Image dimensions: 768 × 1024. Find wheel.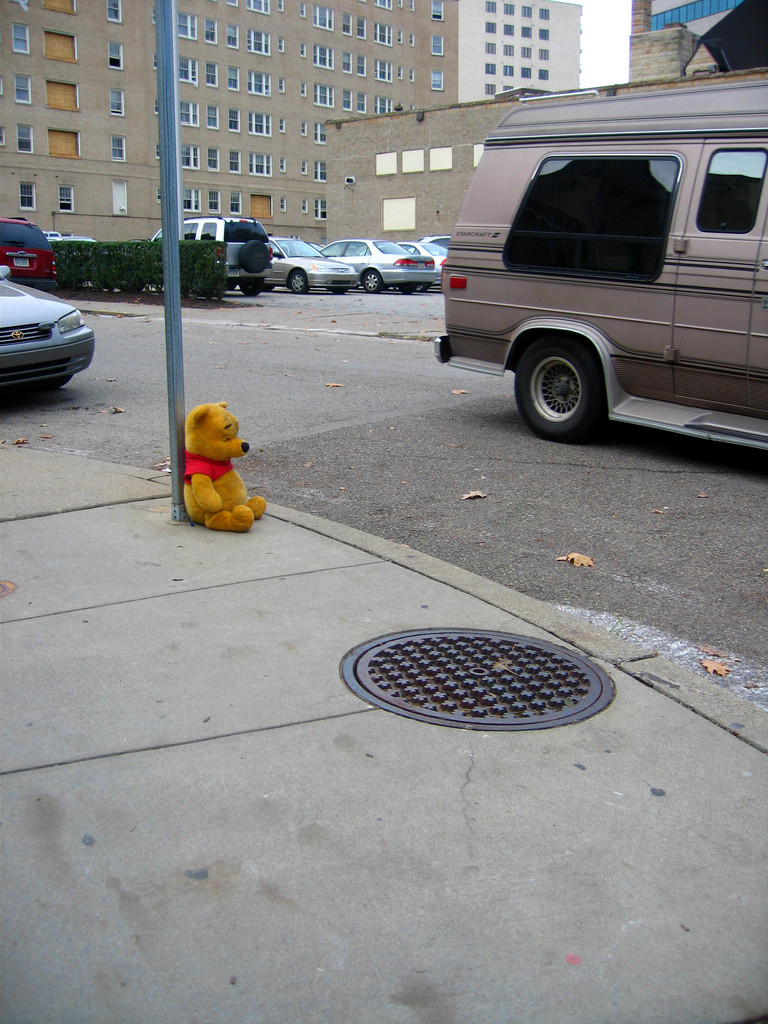
region(522, 325, 631, 418).
